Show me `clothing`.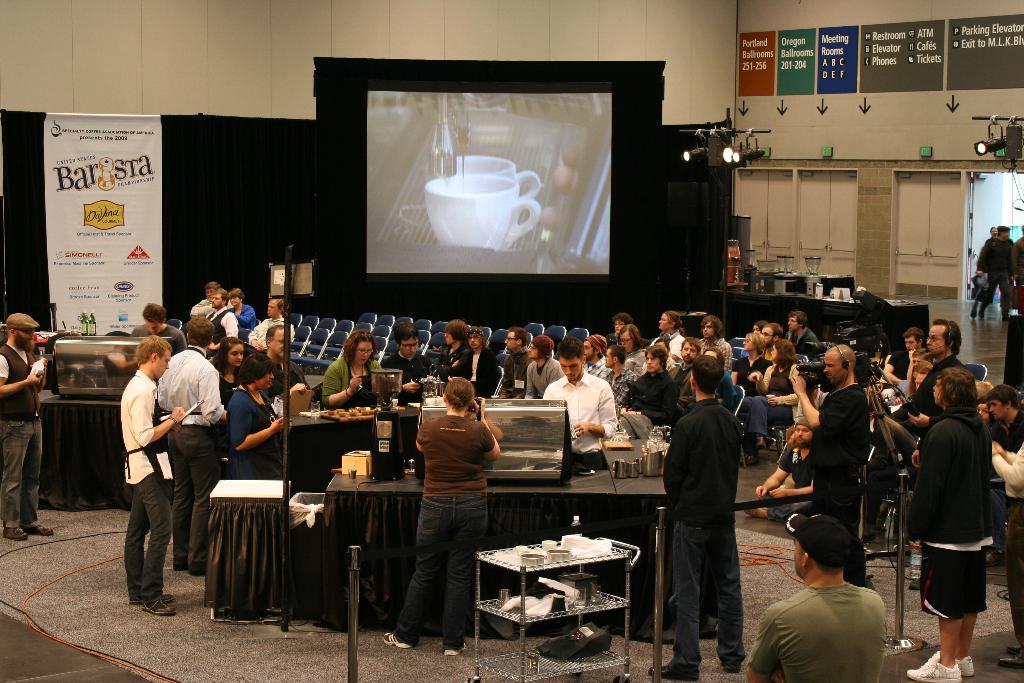
`clothing` is here: rect(0, 342, 45, 529).
